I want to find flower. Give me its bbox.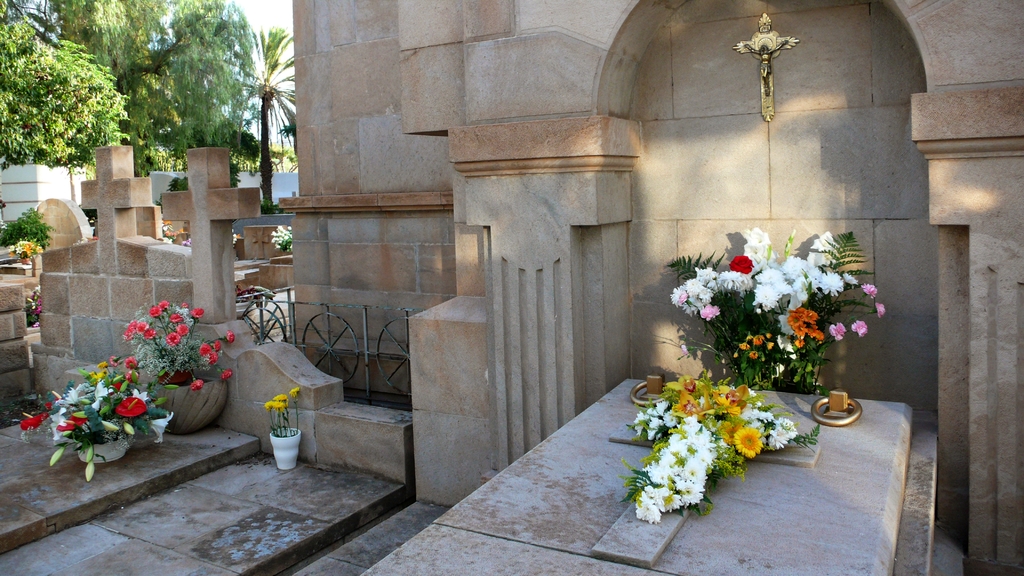
x1=44 y1=390 x2=65 y2=408.
